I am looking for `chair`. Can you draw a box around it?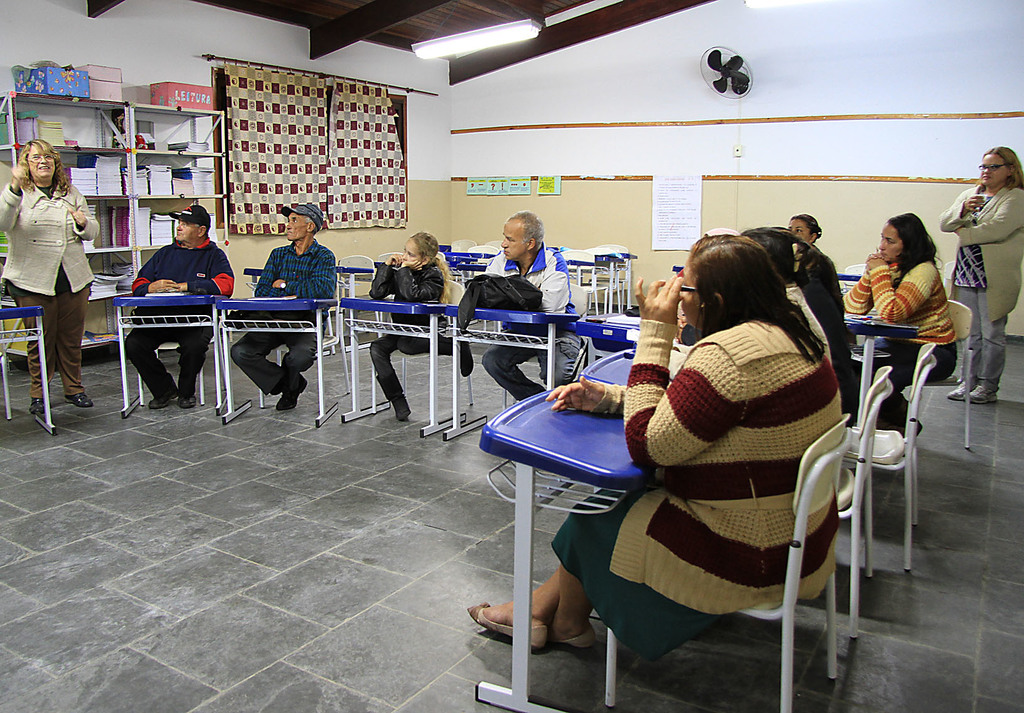
Sure, the bounding box is BBox(600, 242, 630, 311).
